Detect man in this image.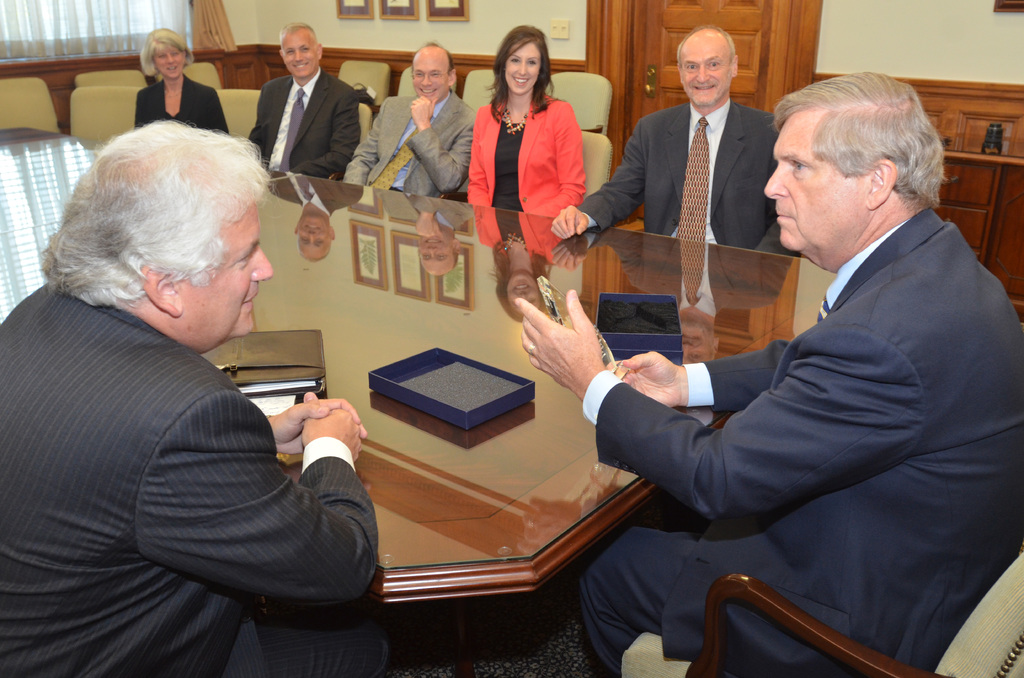
Detection: (left=550, top=22, right=794, bottom=248).
